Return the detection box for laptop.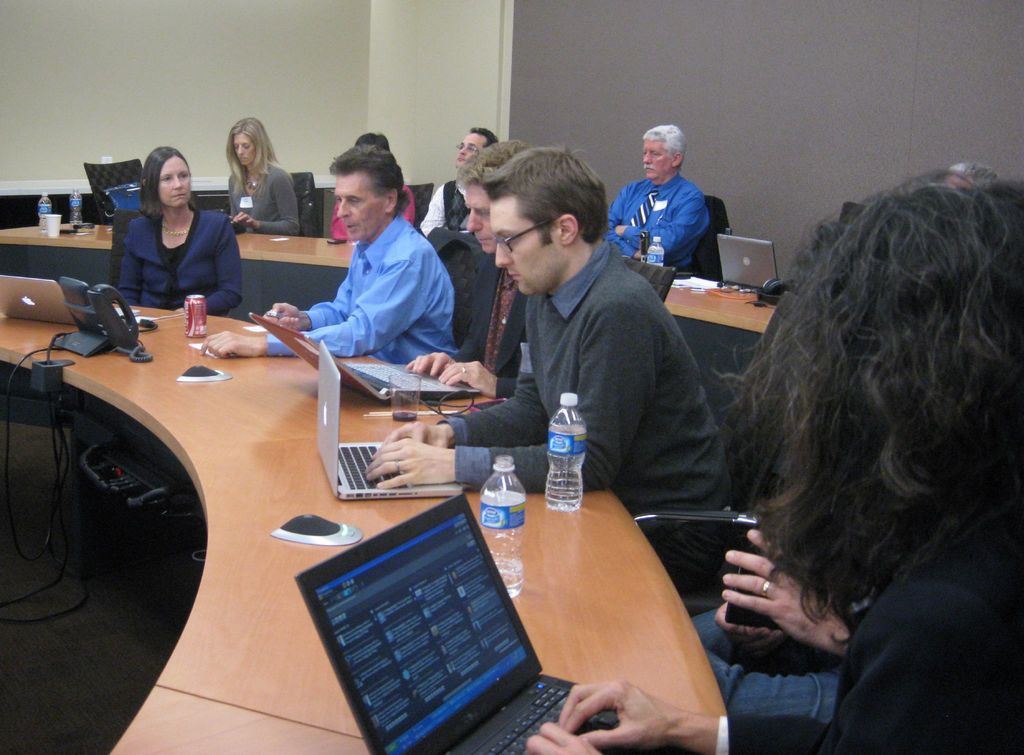
rect(0, 275, 140, 326).
